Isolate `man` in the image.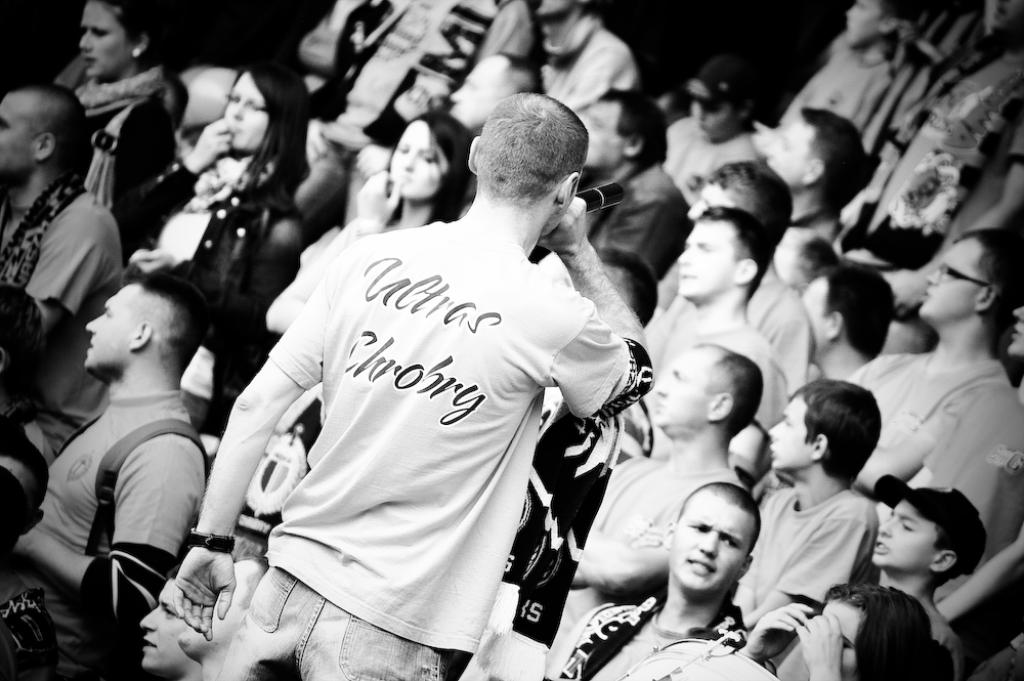
Isolated region: x1=173, y1=537, x2=269, y2=679.
